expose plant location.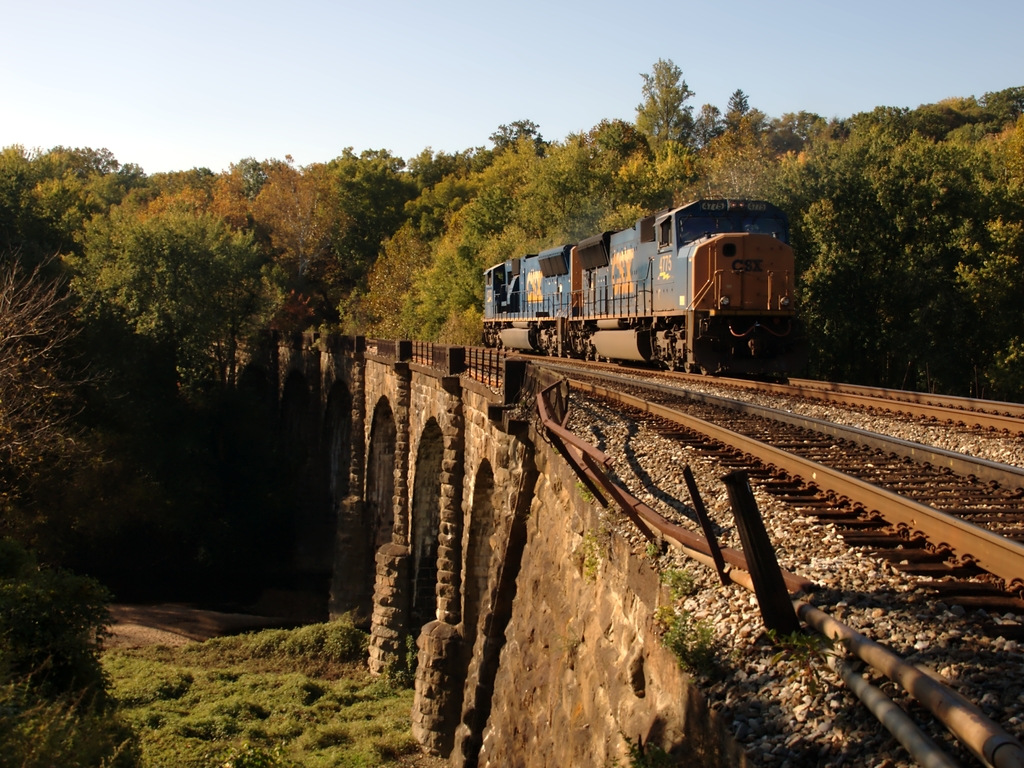
Exposed at x1=366, y1=319, x2=410, y2=347.
